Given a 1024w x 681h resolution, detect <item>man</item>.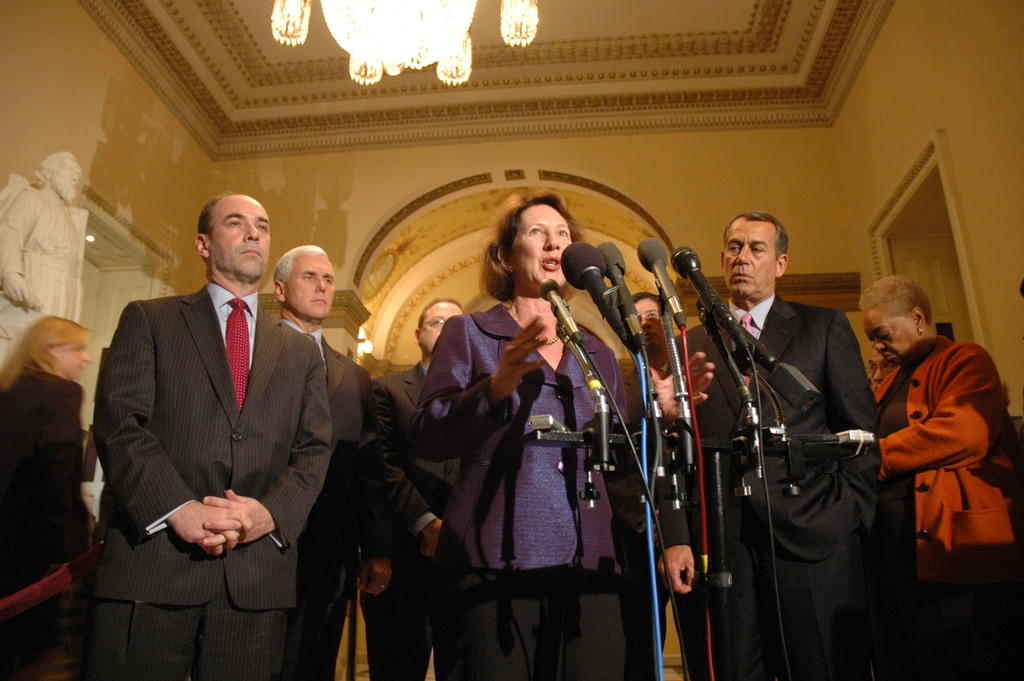
<bbox>867, 341, 892, 388</bbox>.
